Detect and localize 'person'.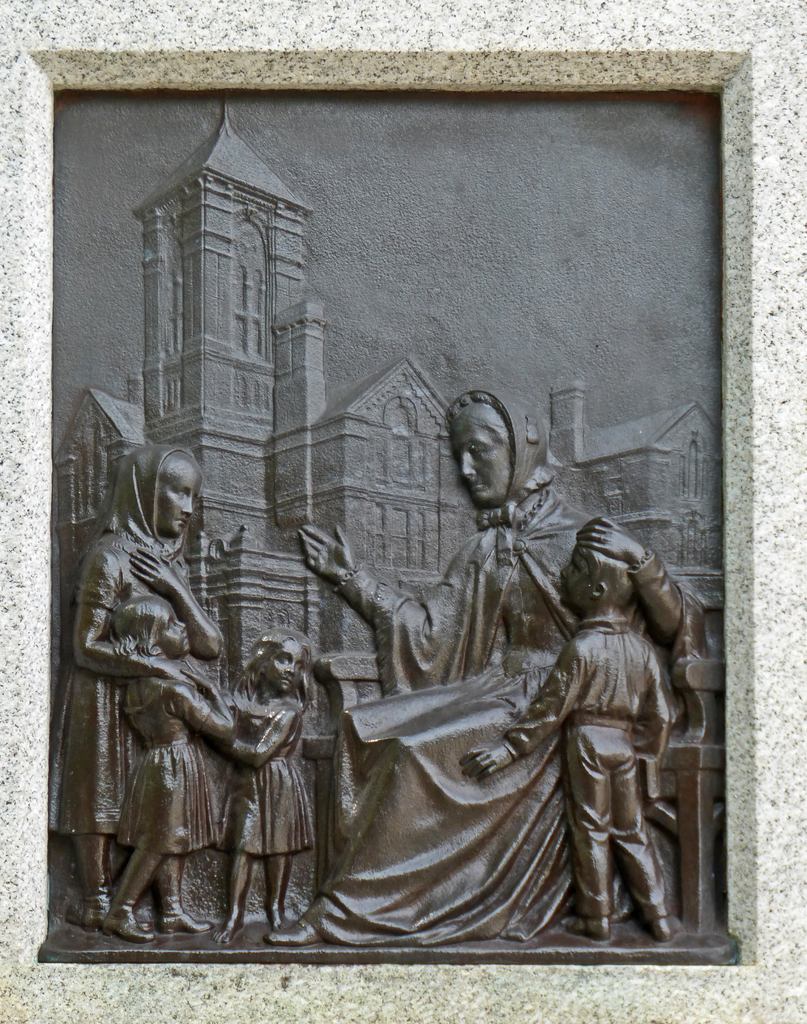
Localized at crop(186, 622, 319, 940).
